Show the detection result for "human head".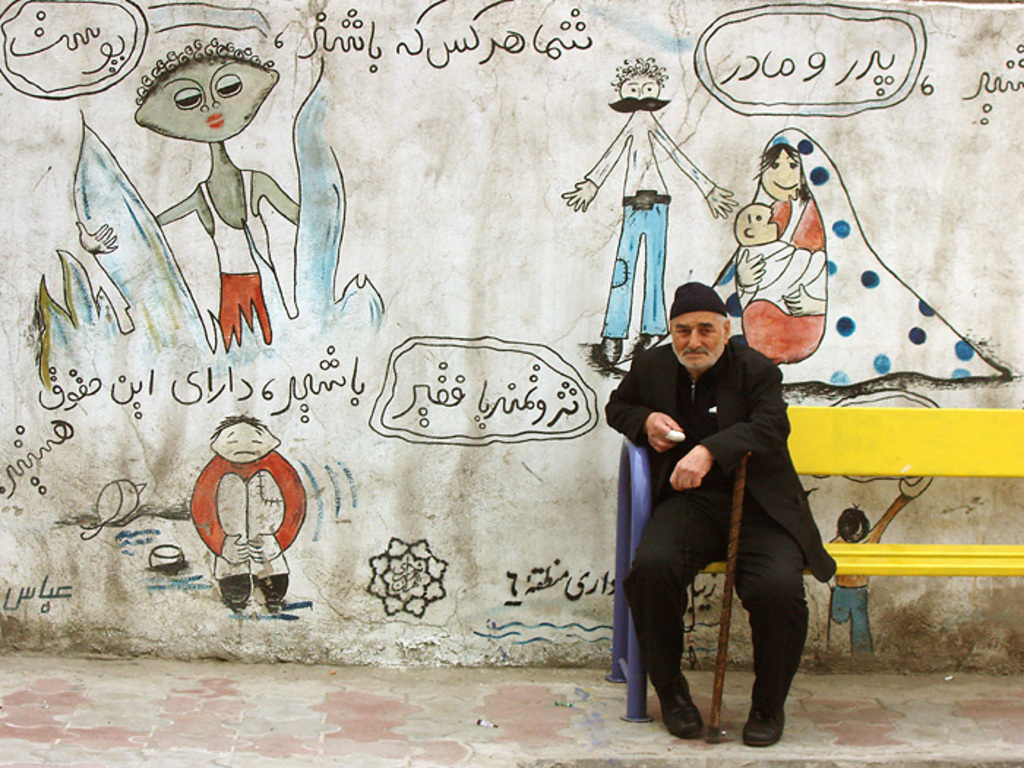
x1=667 y1=276 x2=742 y2=366.
